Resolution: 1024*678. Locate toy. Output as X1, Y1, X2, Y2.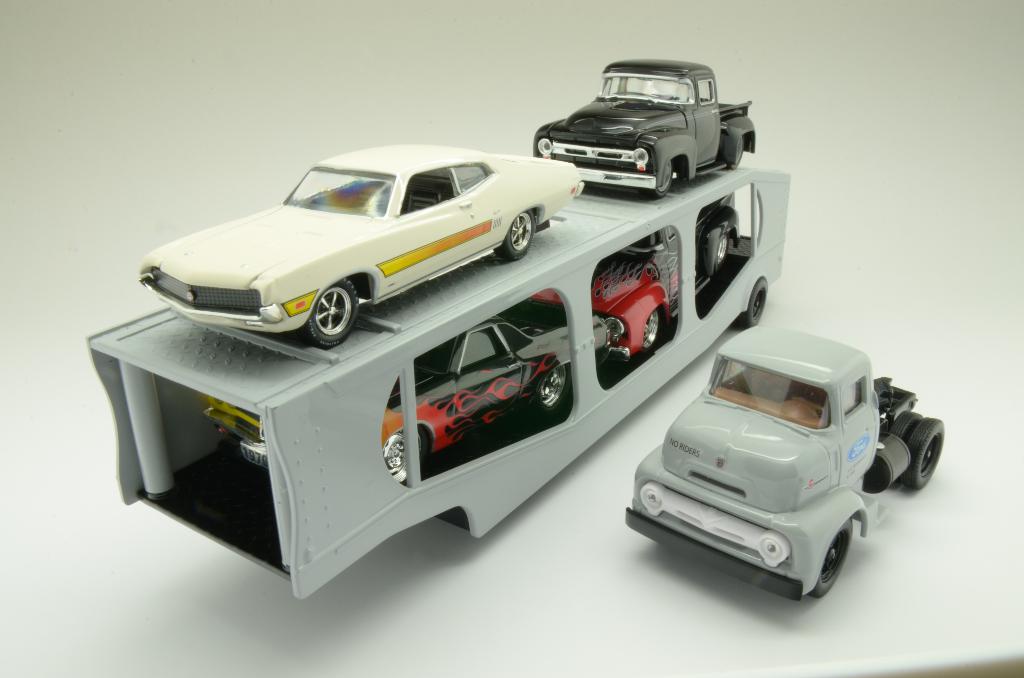
511, 193, 754, 369.
